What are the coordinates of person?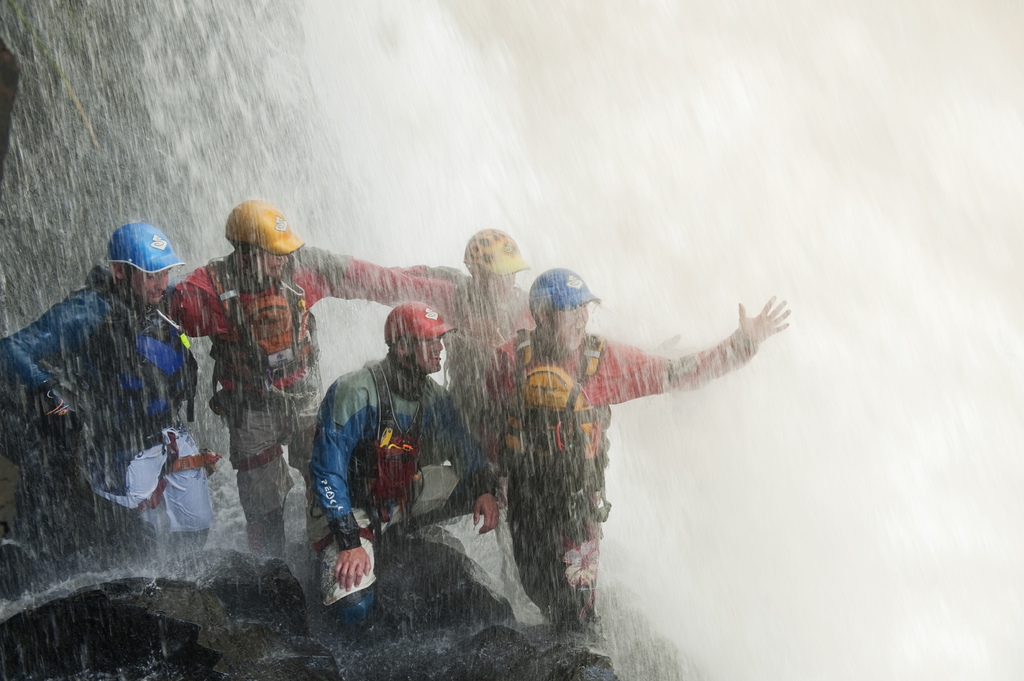
Rect(0, 222, 223, 573).
